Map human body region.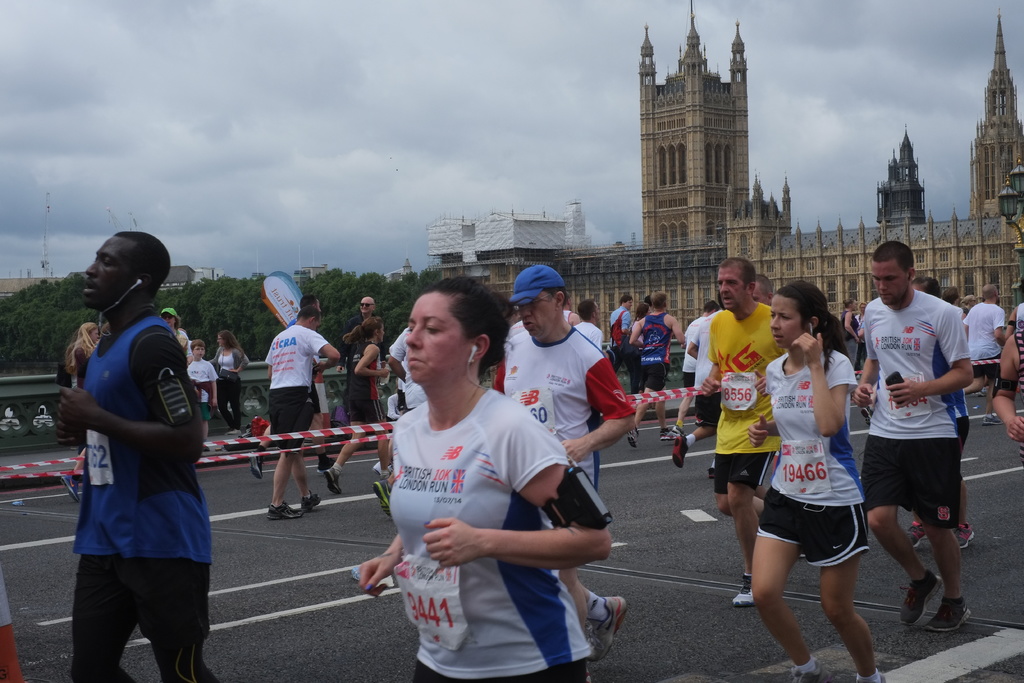
Mapped to box=[333, 312, 388, 486].
